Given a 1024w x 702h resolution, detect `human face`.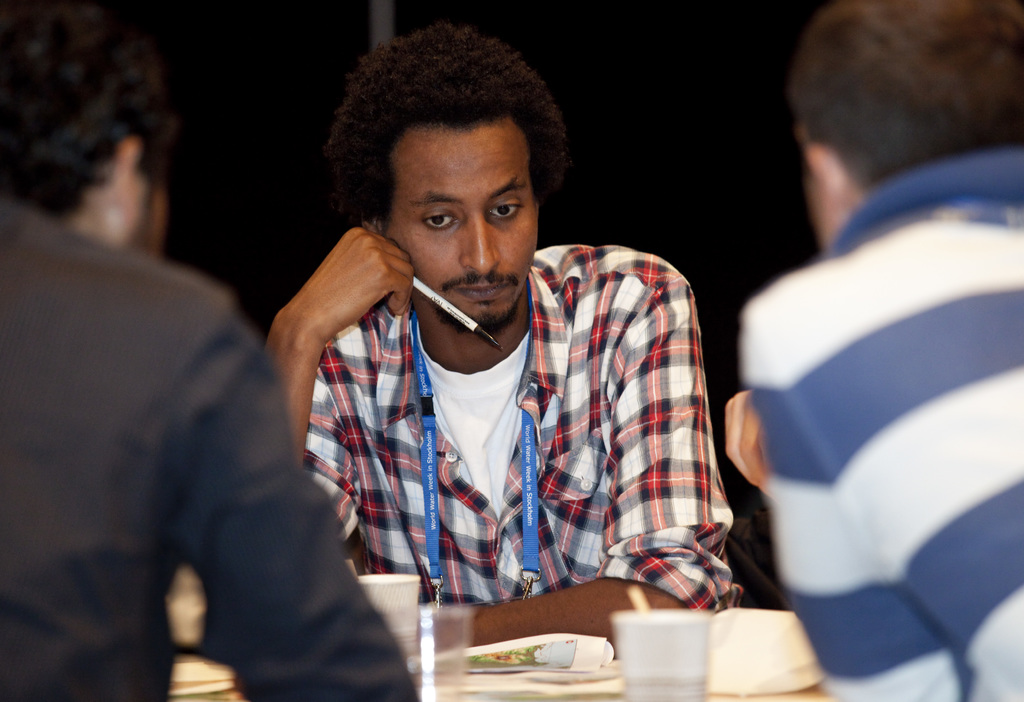
locate(385, 119, 540, 330).
